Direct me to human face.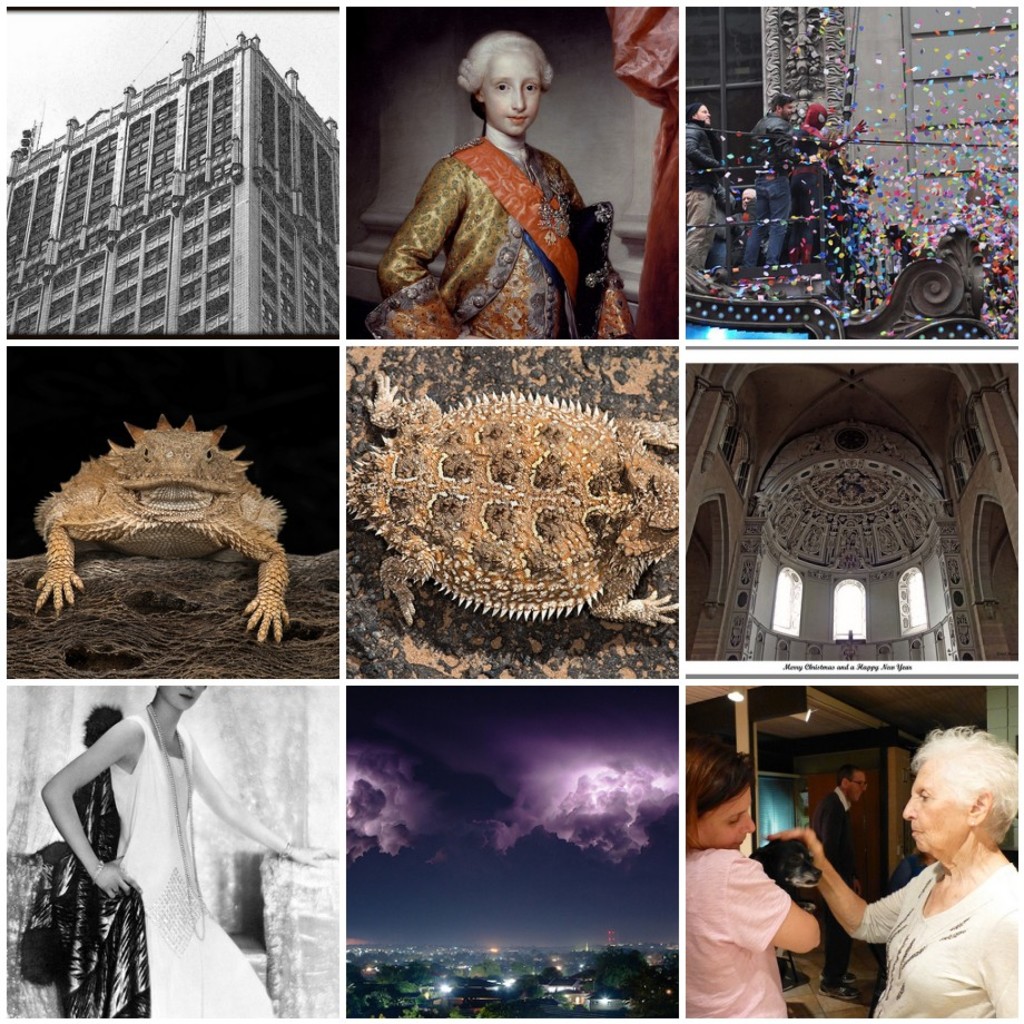
Direction: (left=781, top=101, right=796, bottom=121).
